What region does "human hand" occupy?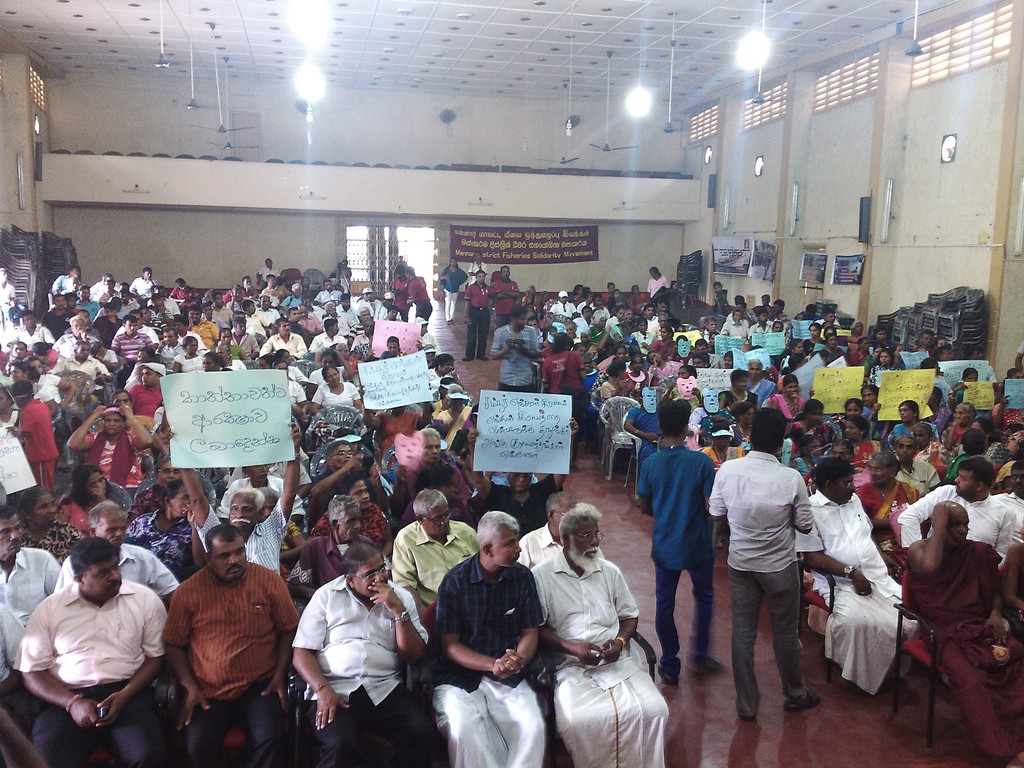
[left=492, top=647, right=527, bottom=682].
